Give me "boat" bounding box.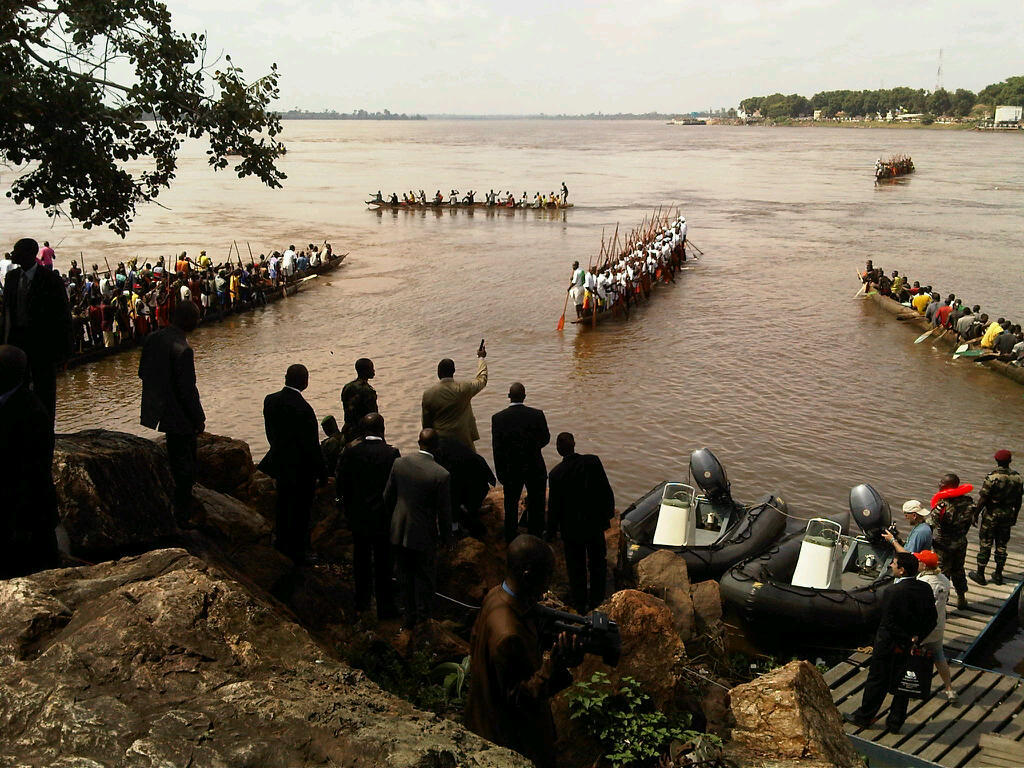
[left=865, top=282, right=1023, bottom=383].
